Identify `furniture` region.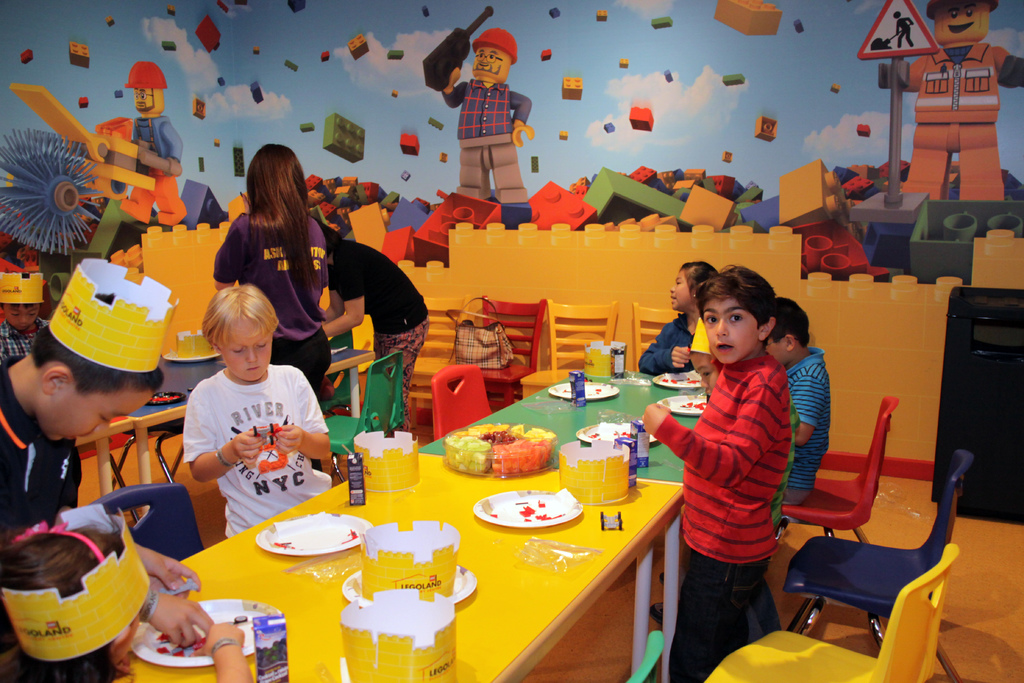
Region: [x1=323, y1=347, x2=410, y2=484].
